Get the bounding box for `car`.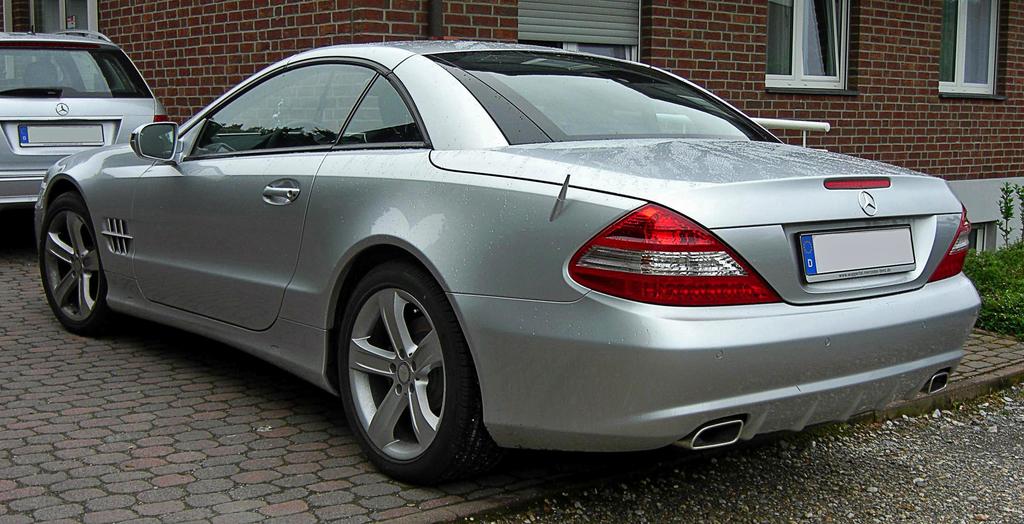
30,36,981,491.
